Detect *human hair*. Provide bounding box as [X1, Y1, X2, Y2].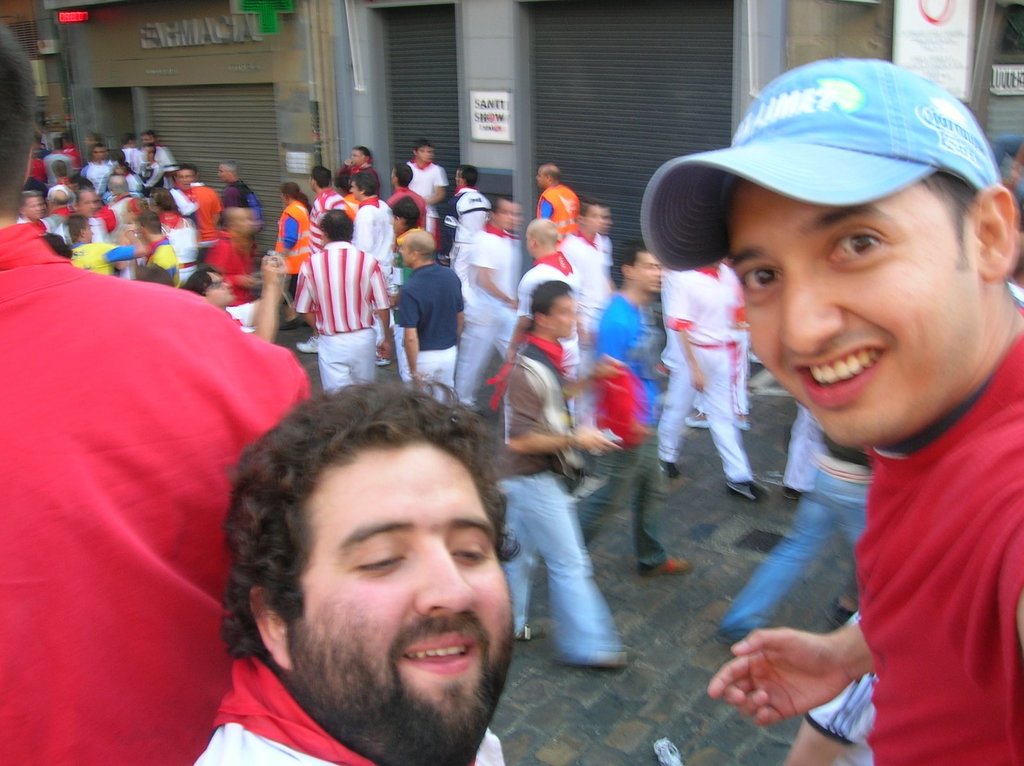
[390, 193, 425, 235].
